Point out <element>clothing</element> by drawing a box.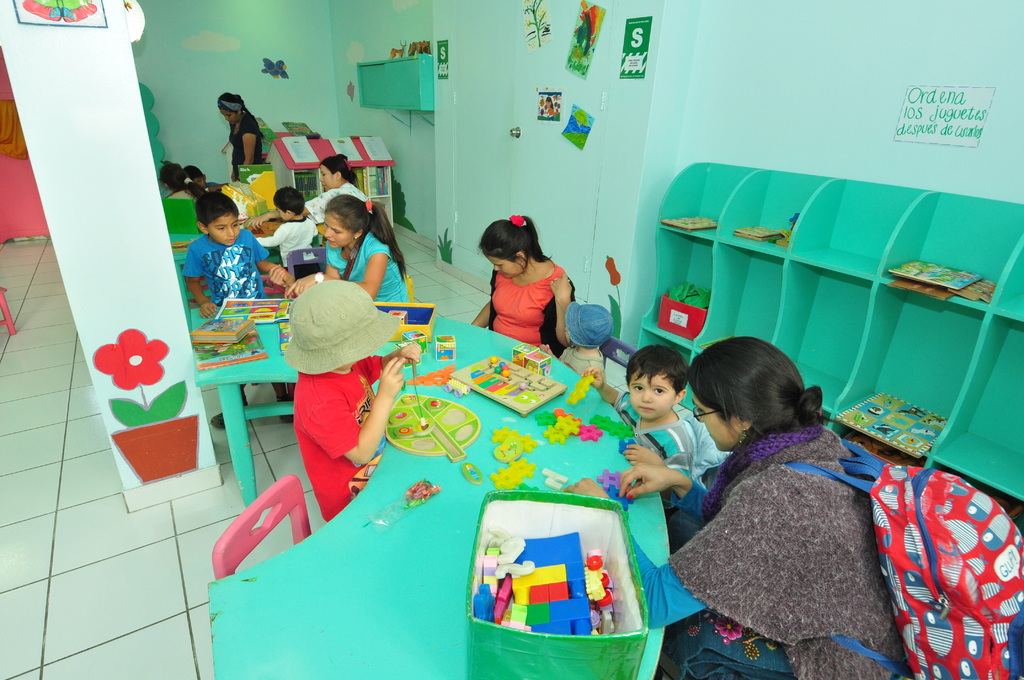
[left=255, top=215, right=323, bottom=276].
